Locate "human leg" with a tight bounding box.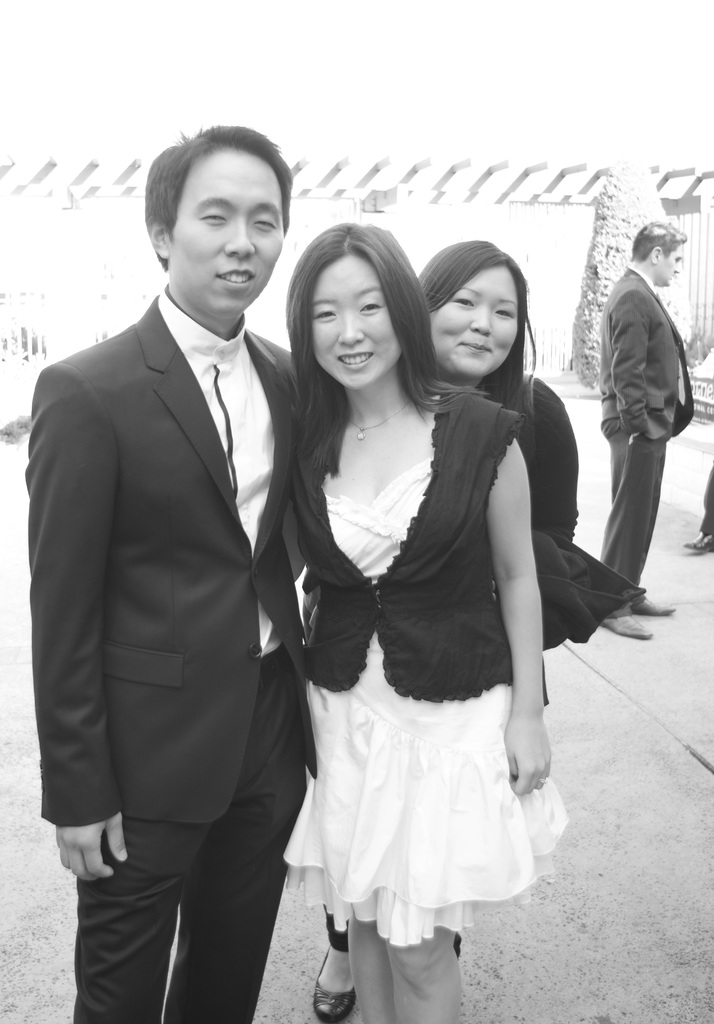
bbox=[605, 426, 682, 620].
